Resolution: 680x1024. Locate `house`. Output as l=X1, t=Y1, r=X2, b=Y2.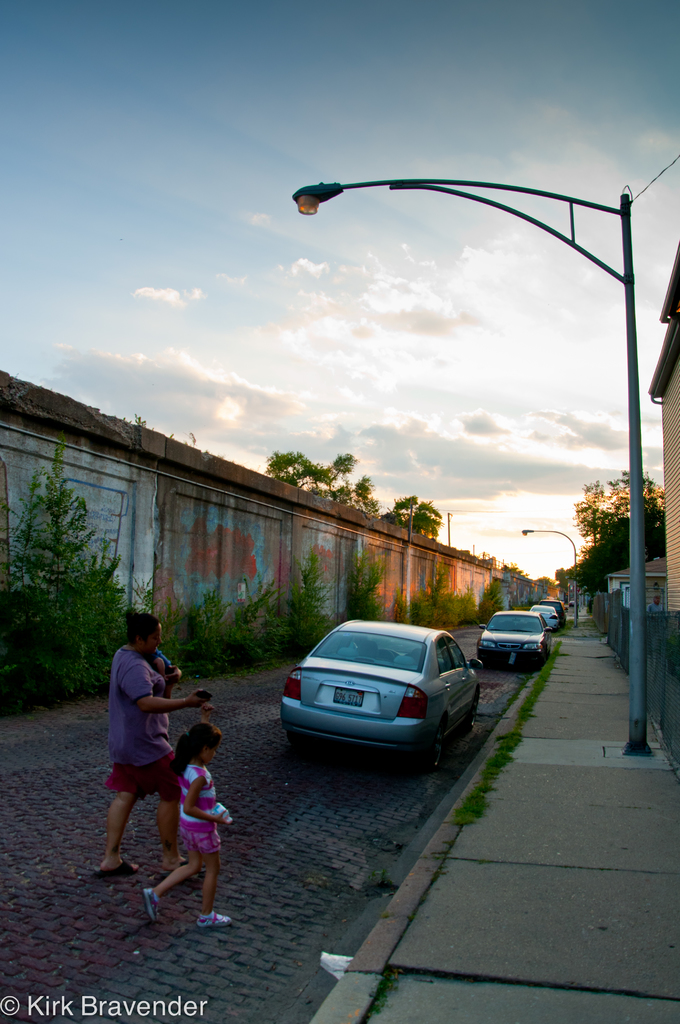
l=648, t=241, r=679, b=764.
